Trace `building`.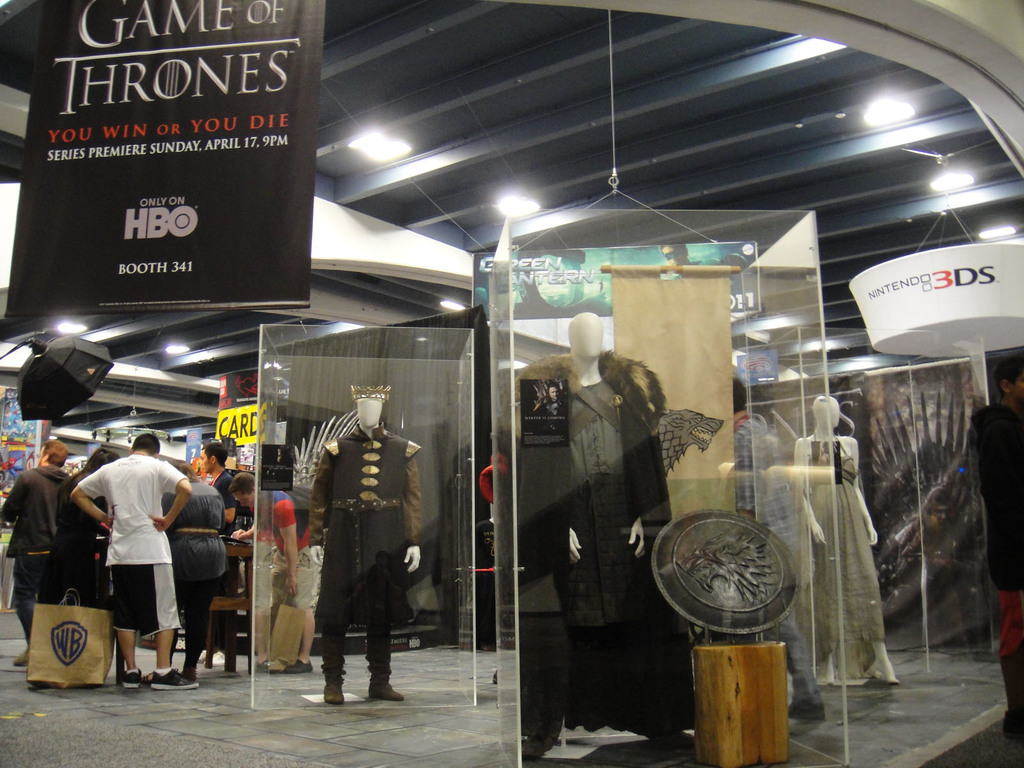
Traced to 0 0 1023 767.
